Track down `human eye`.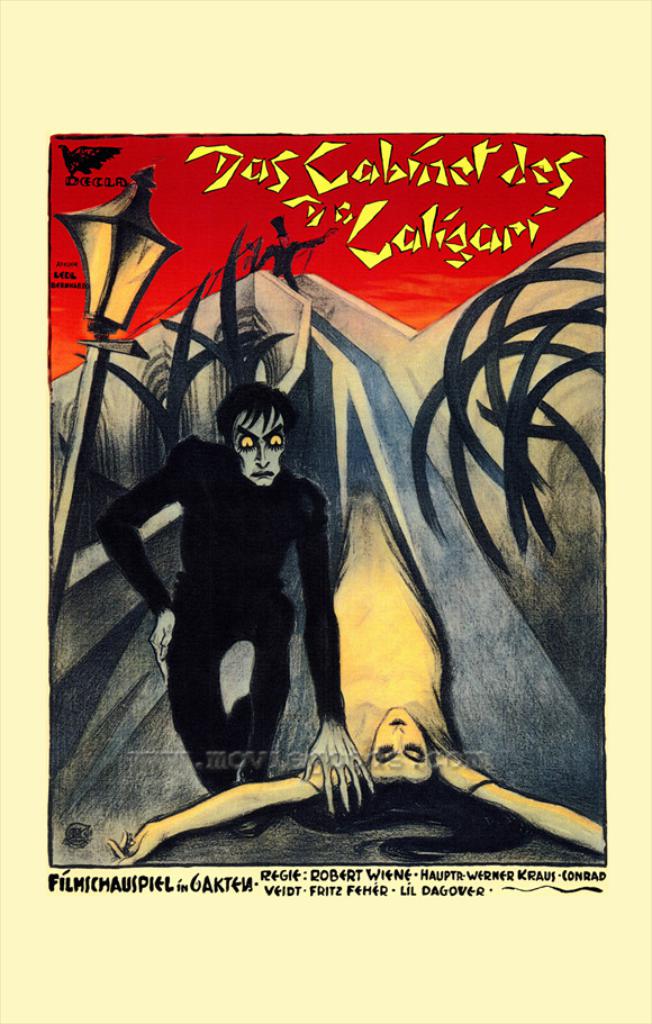
Tracked to <region>402, 745, 427, 761</region>.
